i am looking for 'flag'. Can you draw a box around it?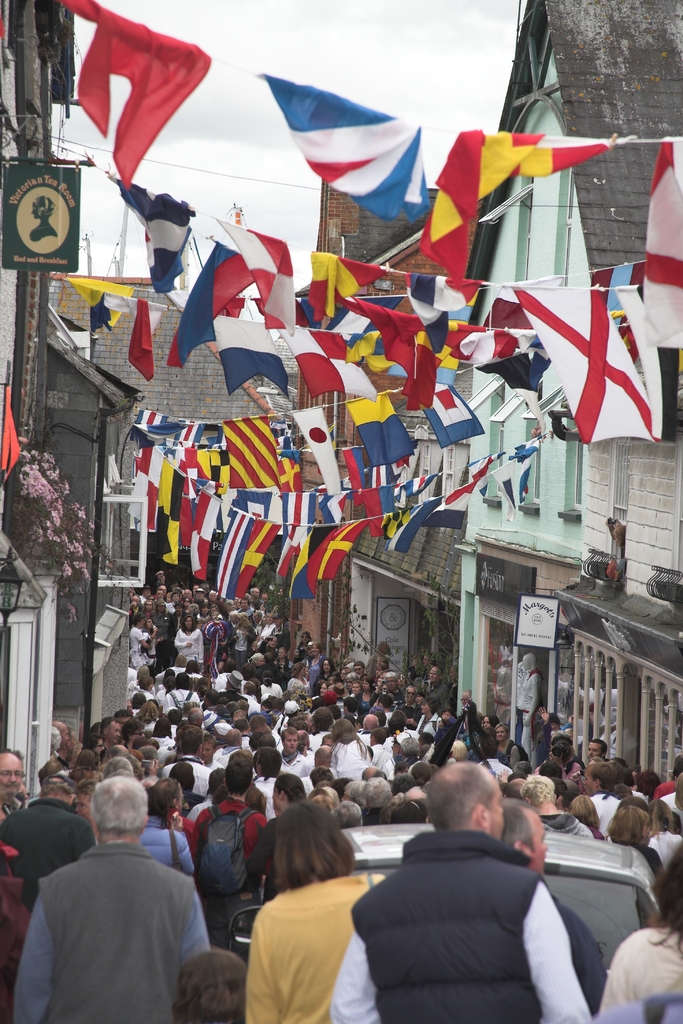
Sure, the bounding box is 345:333:401:372.
